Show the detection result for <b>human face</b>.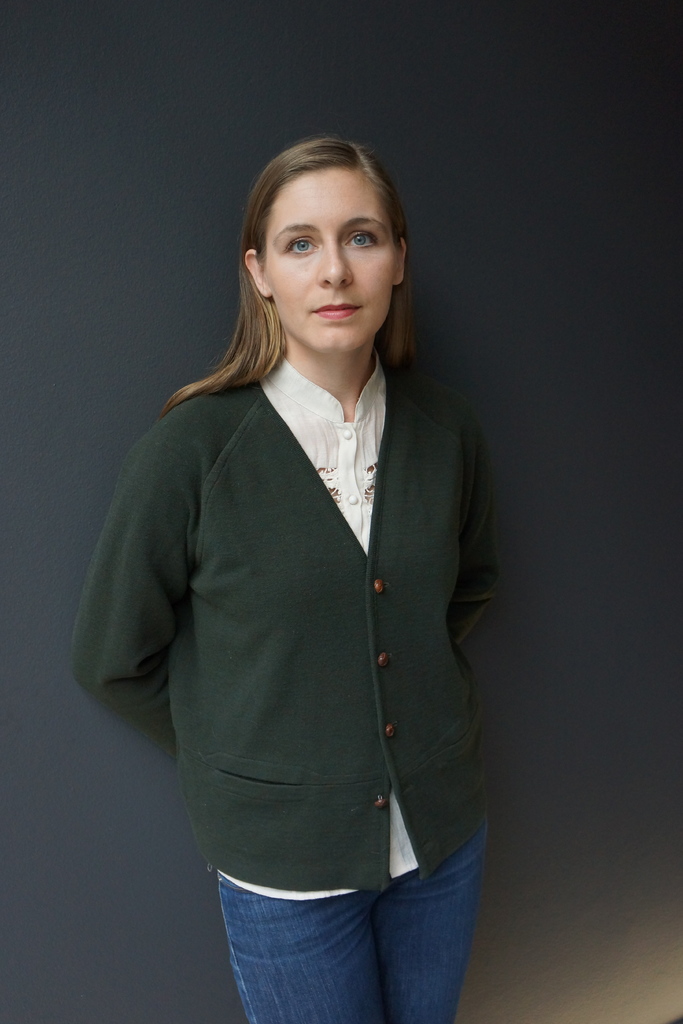
select_region(264, 168, 397, 356).
